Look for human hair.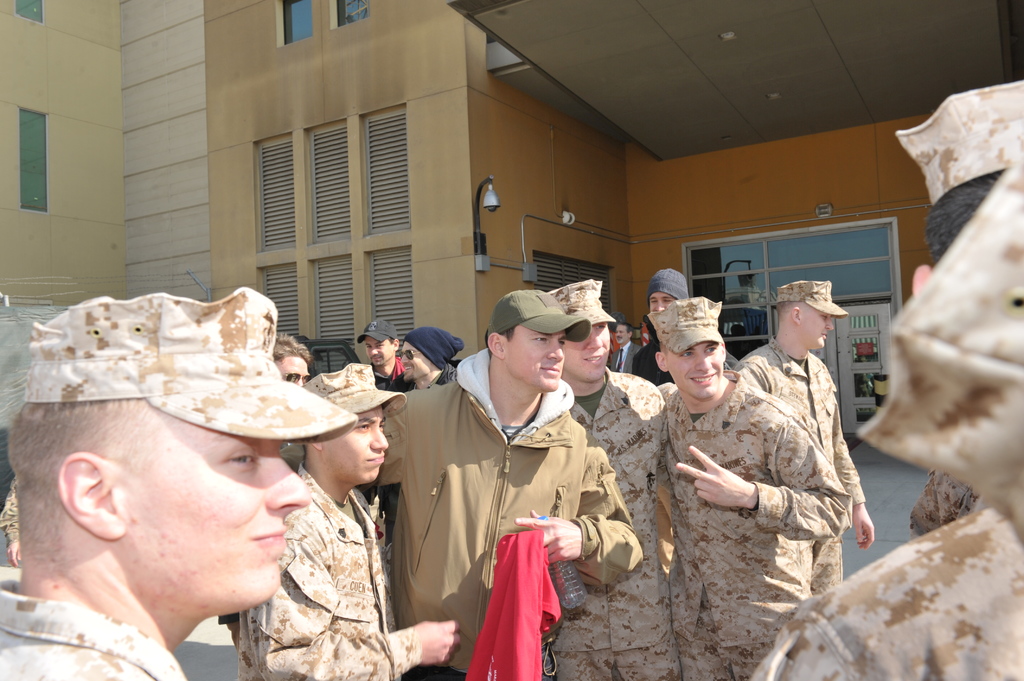
Found: bbox=(4, 394, 140, 566).
